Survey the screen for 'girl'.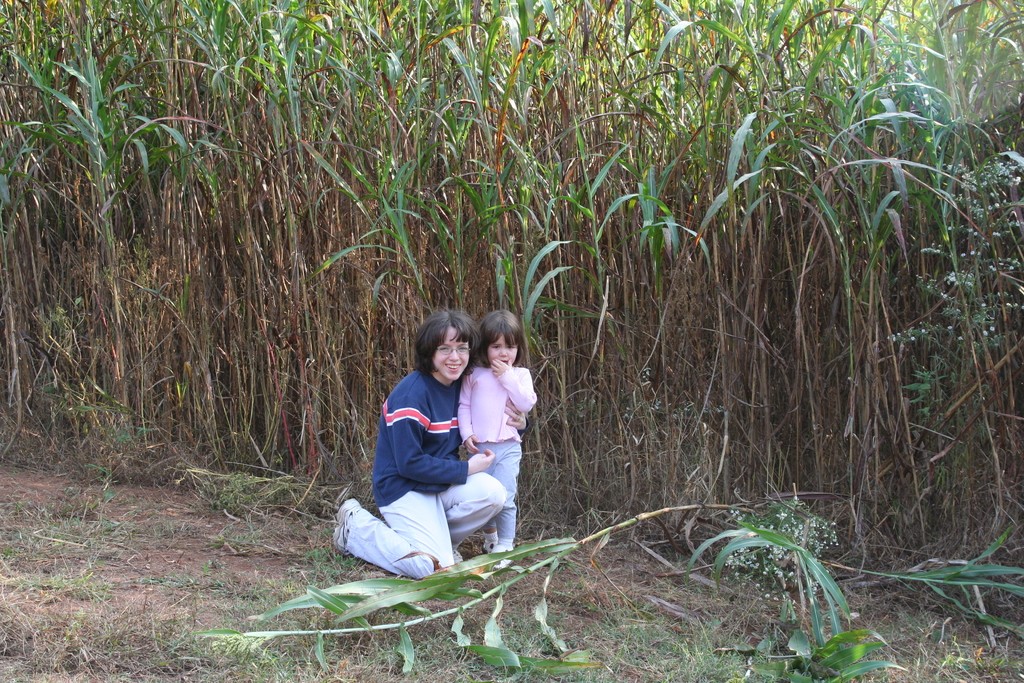
Survey found: locate(456, 309, 539, 562).
